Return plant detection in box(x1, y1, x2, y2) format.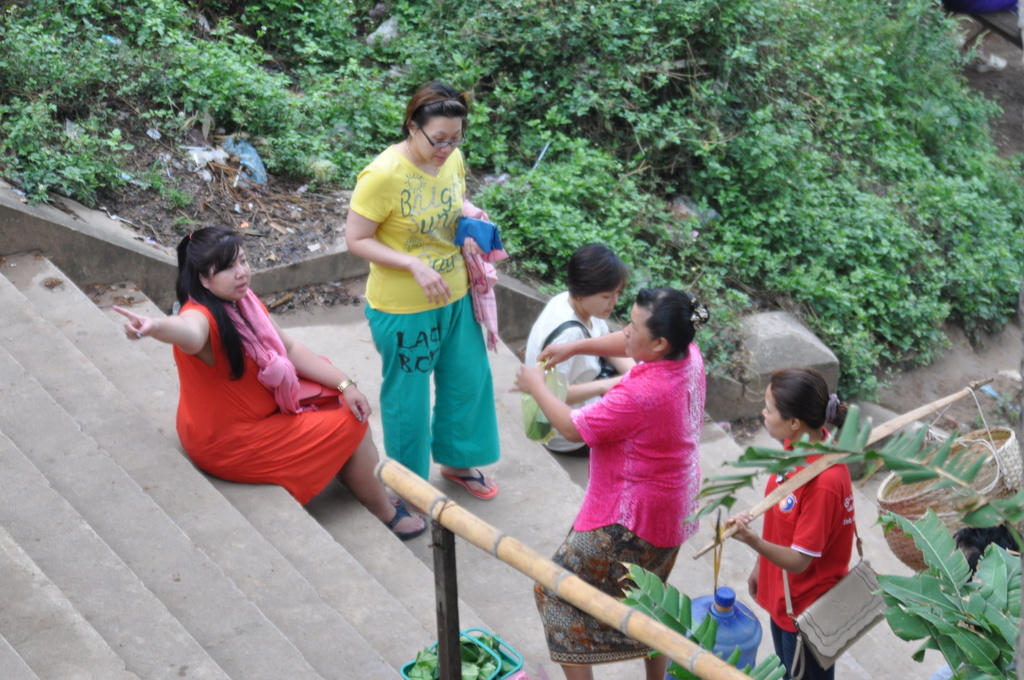
box(616, 560, 787, 679).
